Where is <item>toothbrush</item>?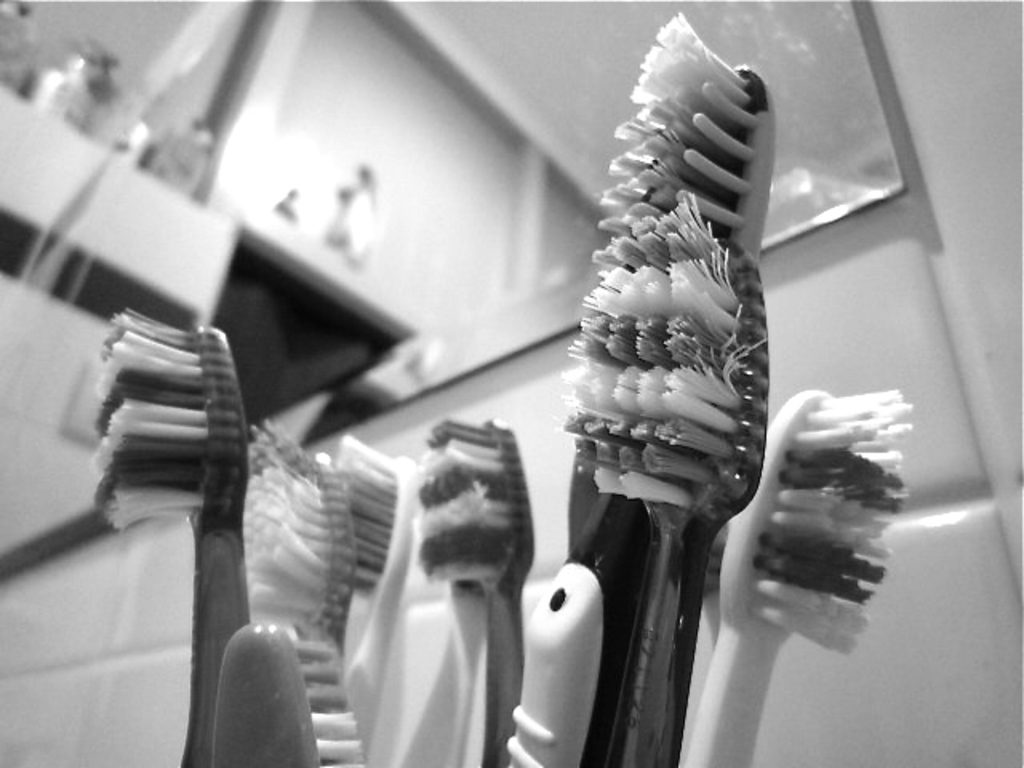
x1=504 y1=16 x2=776 y2=760.
